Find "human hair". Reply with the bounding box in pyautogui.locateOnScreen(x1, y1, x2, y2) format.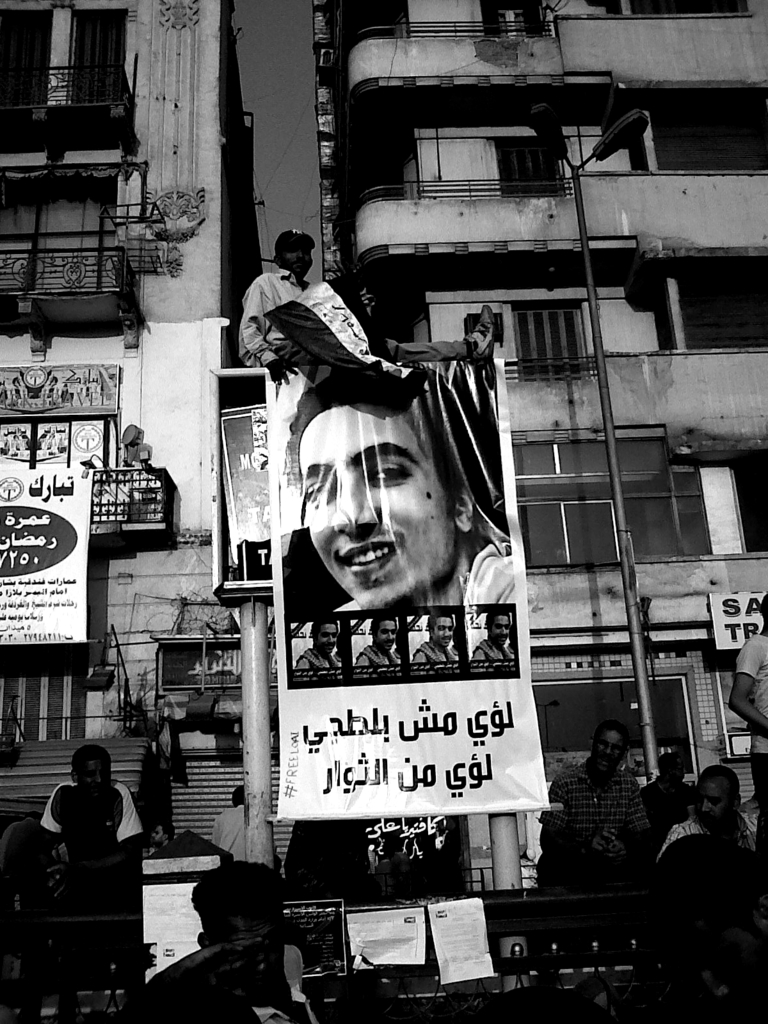
pyautogui.locateOnScreen(593, 717, 628, 751).
